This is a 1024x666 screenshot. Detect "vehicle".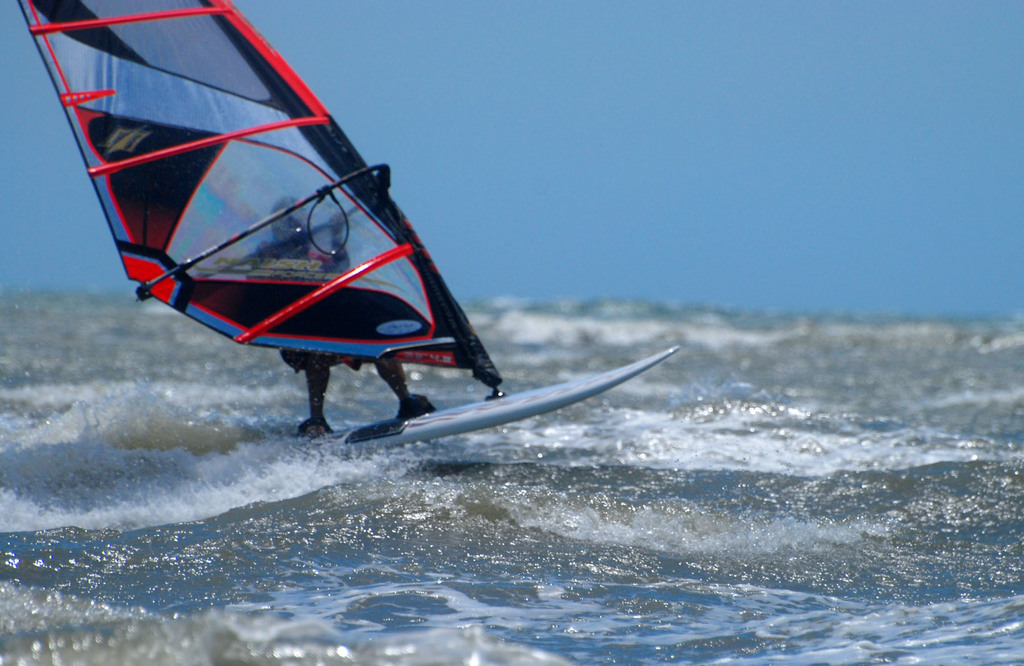
detection(29, 0, 497, 442).
